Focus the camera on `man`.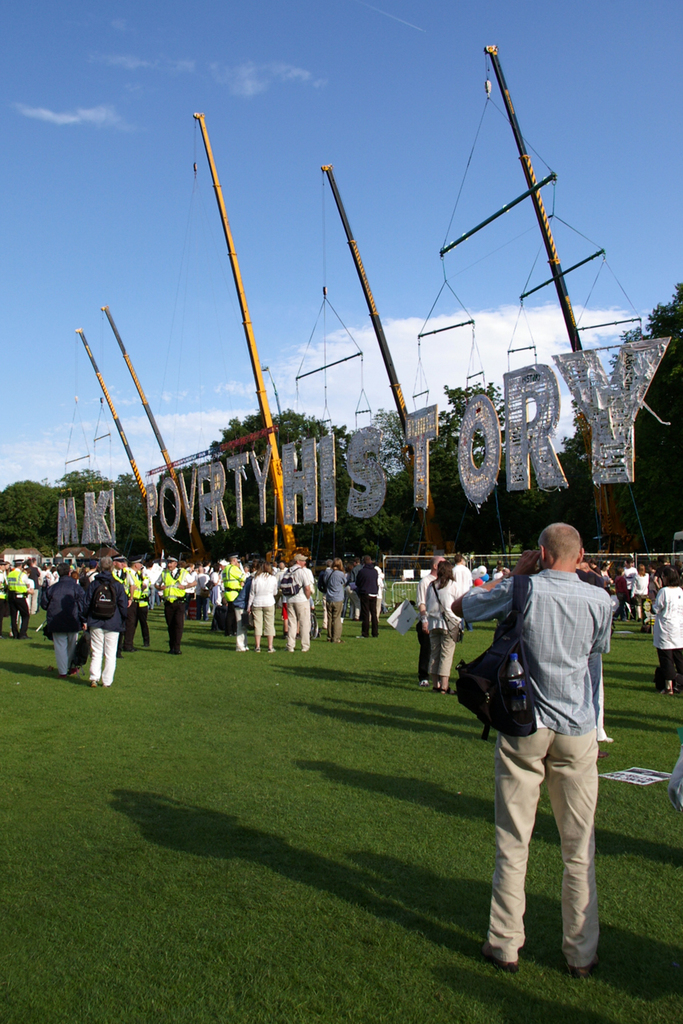
Focus region: region(452, 558, 480, 626).
